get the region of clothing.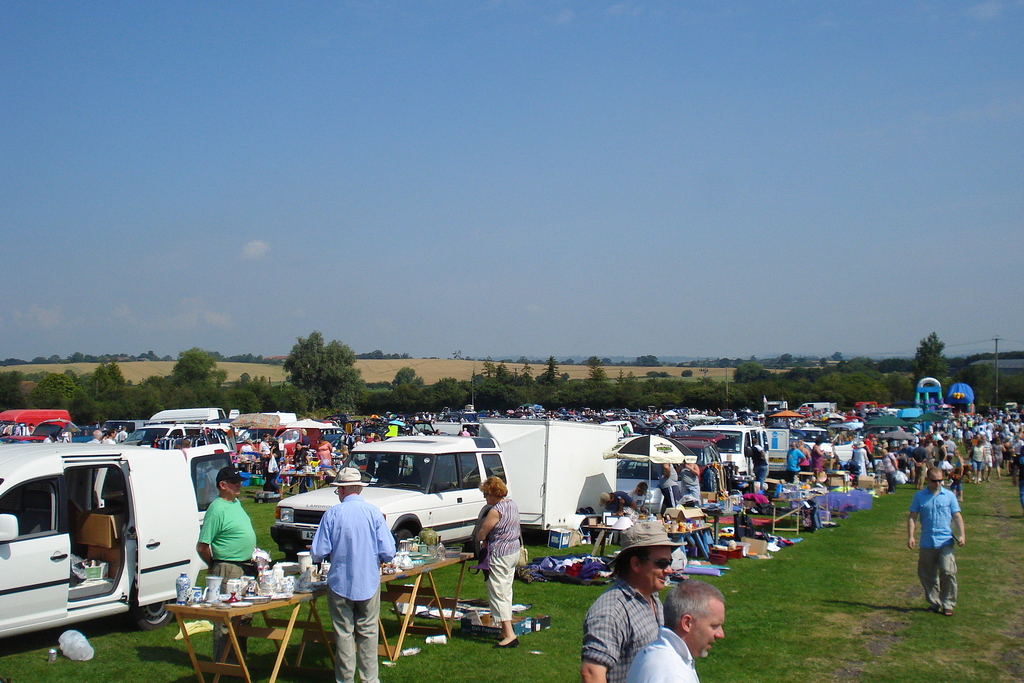
911 441 922 482.
